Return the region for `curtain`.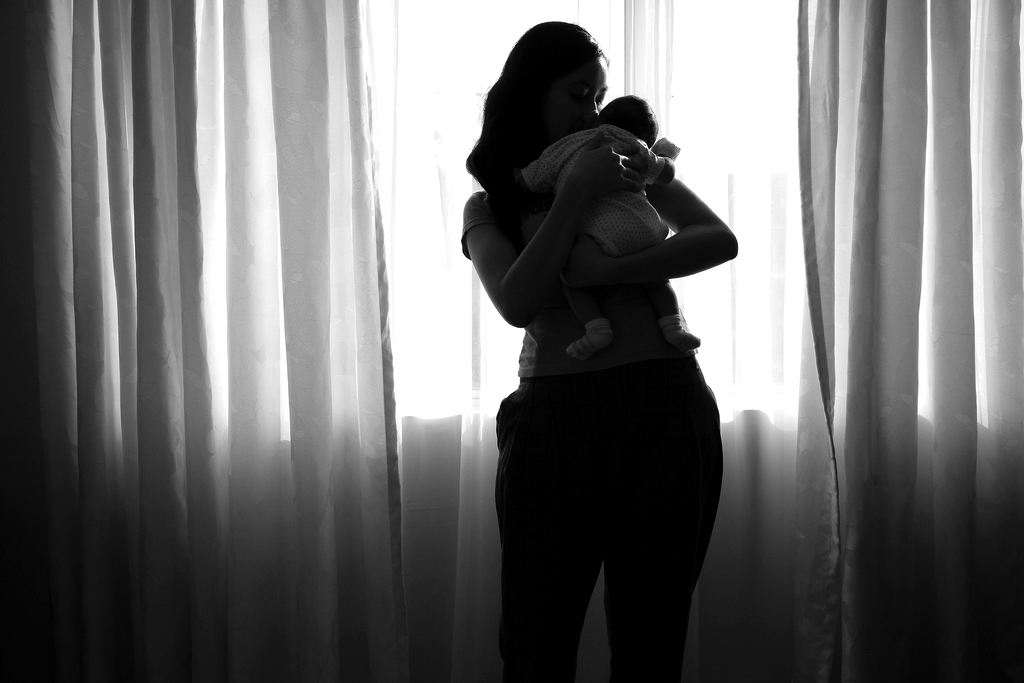
l=780, t=0, r=1023, b=682.
